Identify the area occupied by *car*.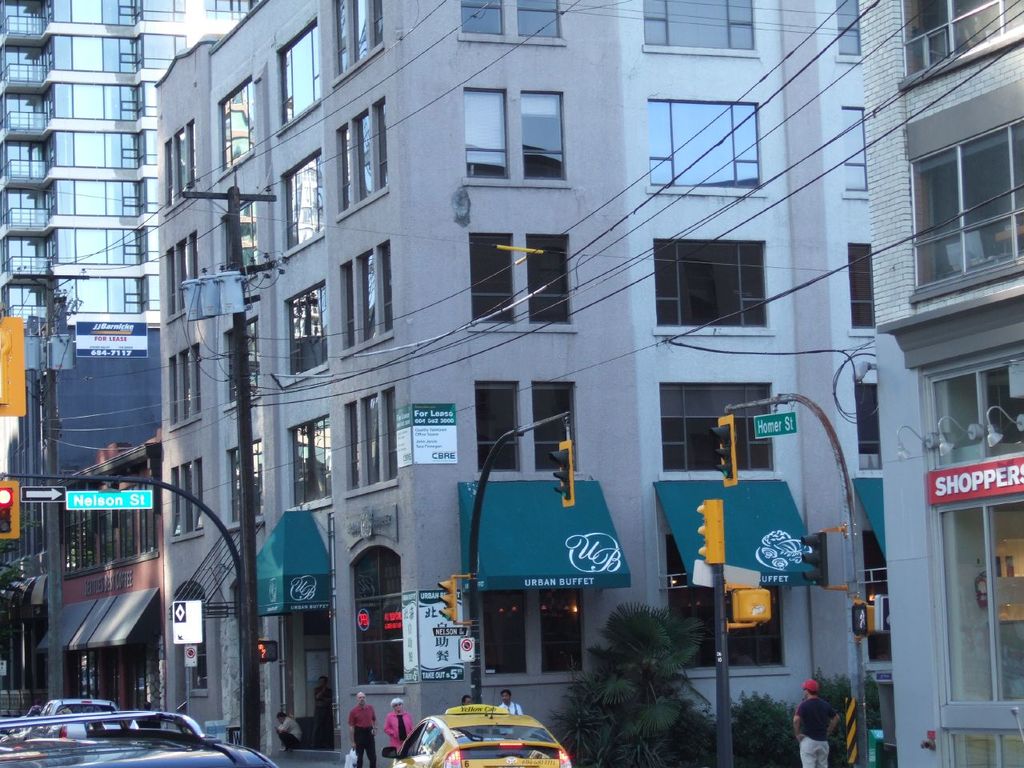
Area: detection(0, 710, 278, 767).
